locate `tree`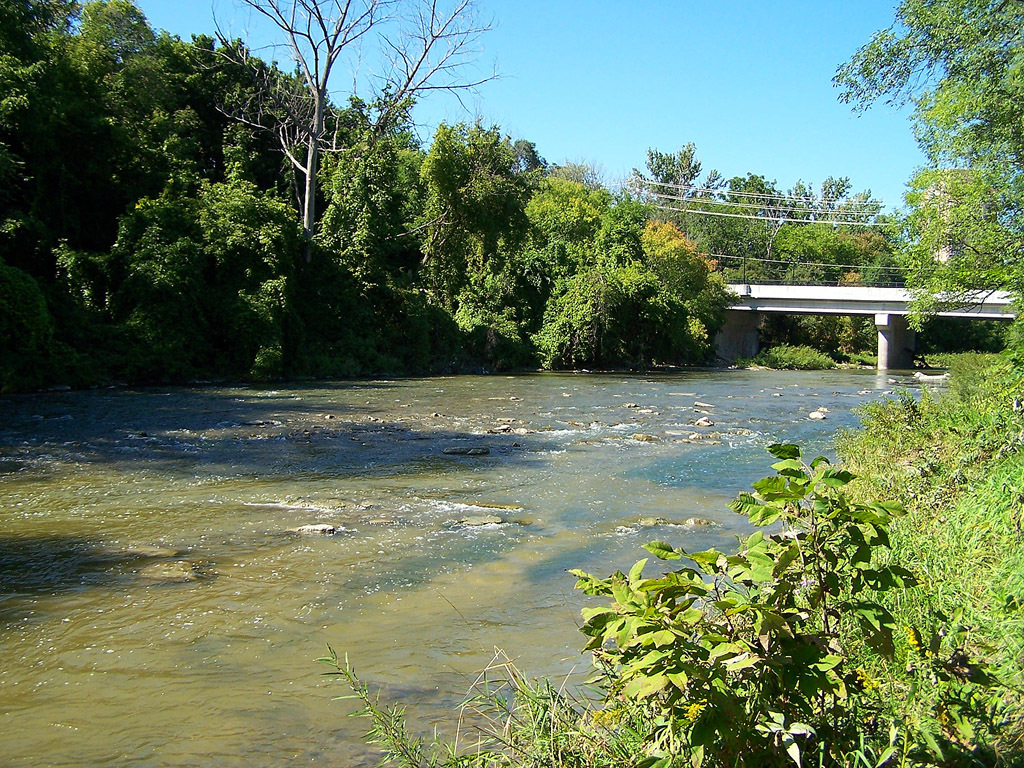
rect(808, 171, 920, 272)
